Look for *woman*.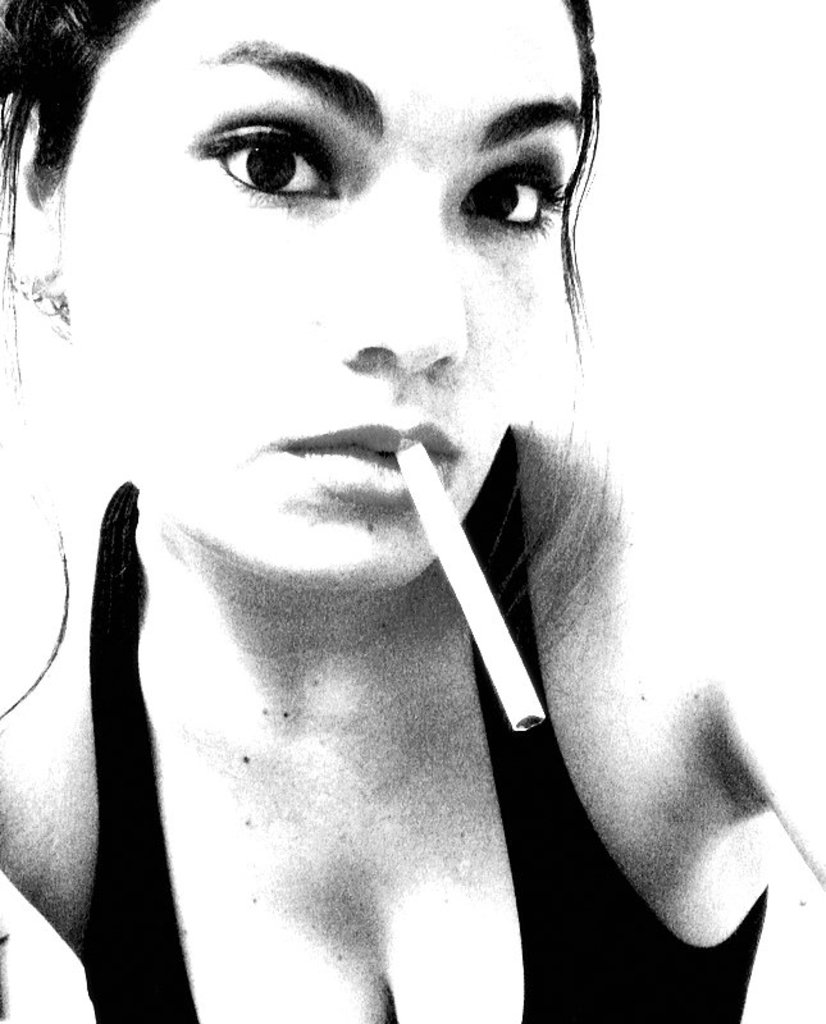
Found: bbox=[0, 51, 636, 998].
